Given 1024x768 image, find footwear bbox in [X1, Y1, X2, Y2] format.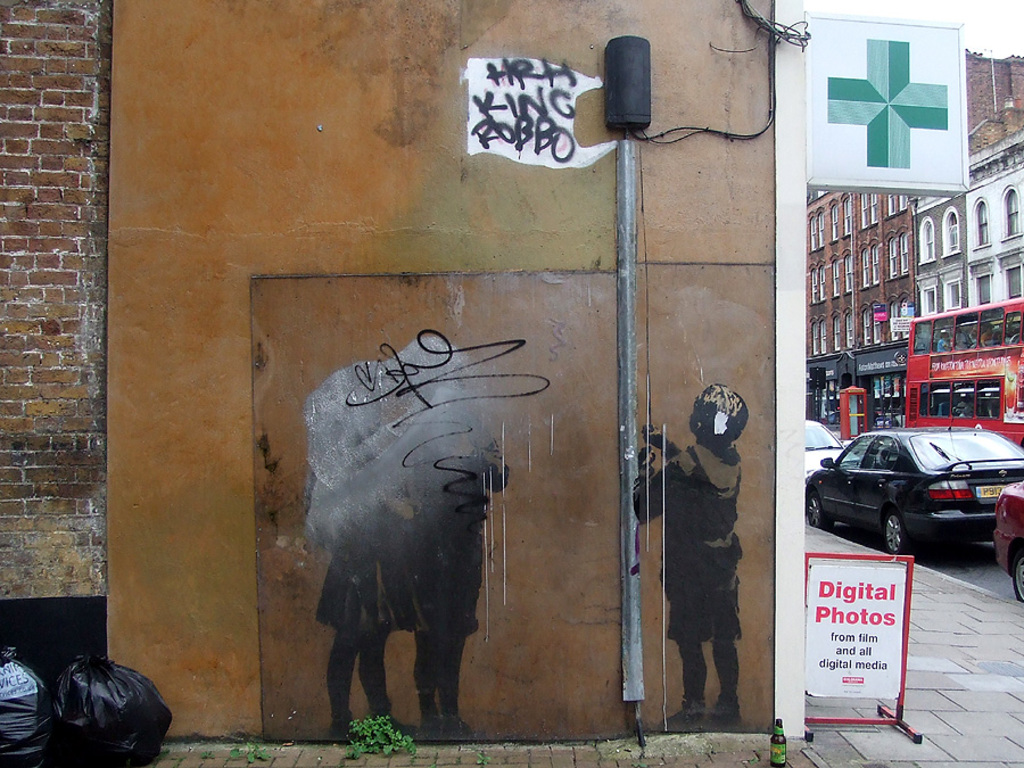
[711, 697, 752, 732].
